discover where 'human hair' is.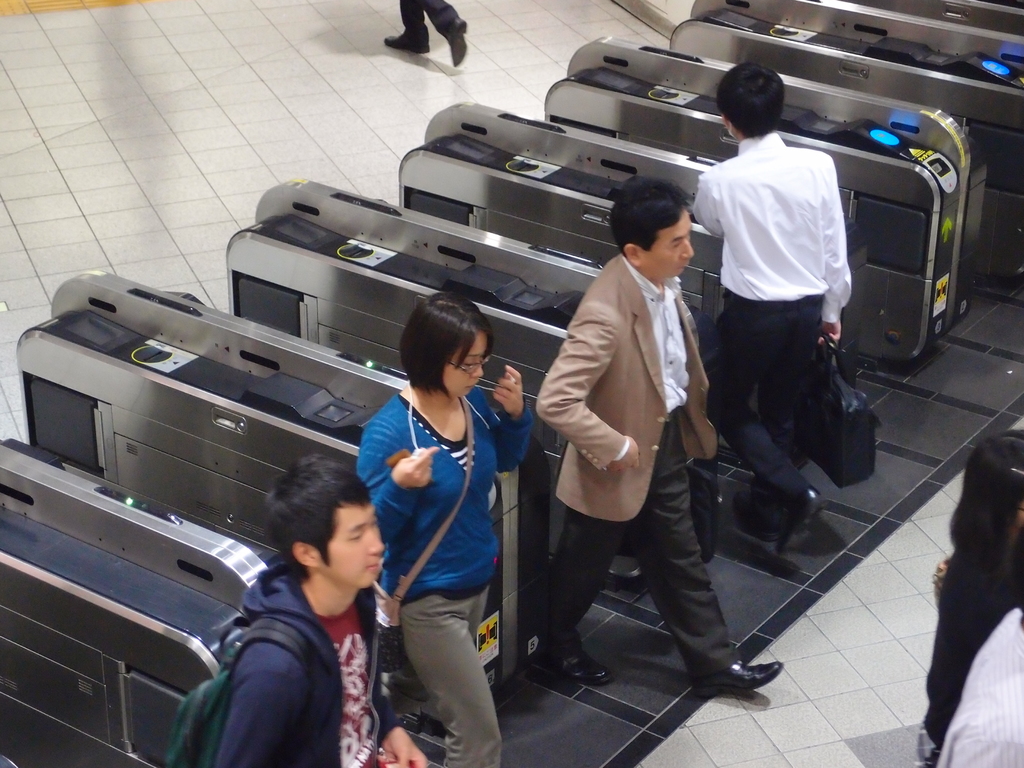
Discovered at (x1=401, y1=294, x2=494, y2=394).
